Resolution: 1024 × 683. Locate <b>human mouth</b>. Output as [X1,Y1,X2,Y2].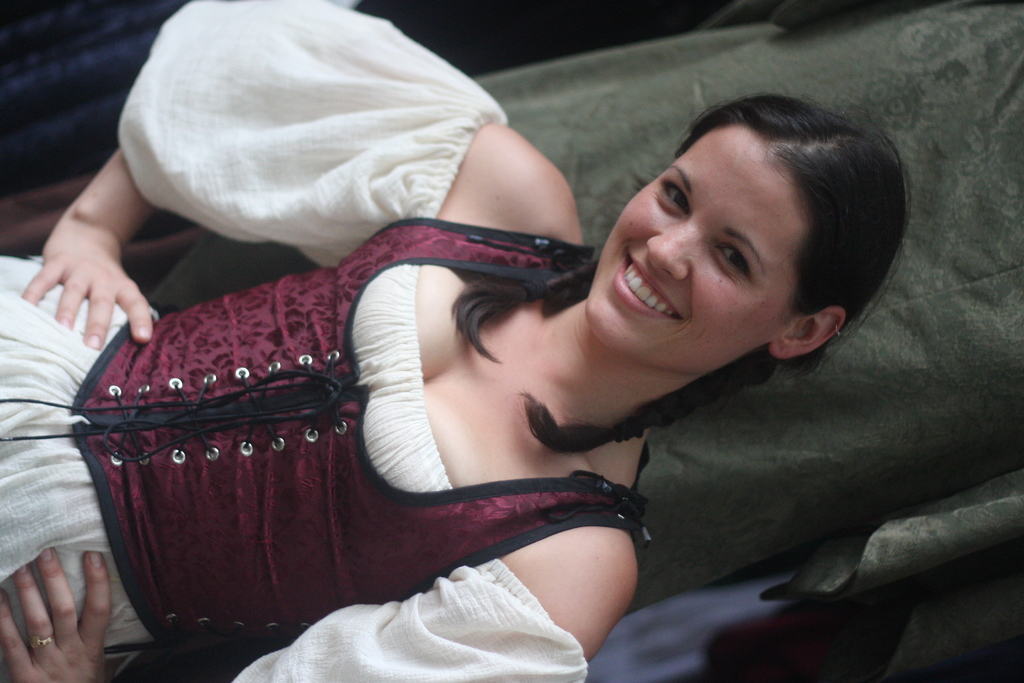
[612,251,682,320].
